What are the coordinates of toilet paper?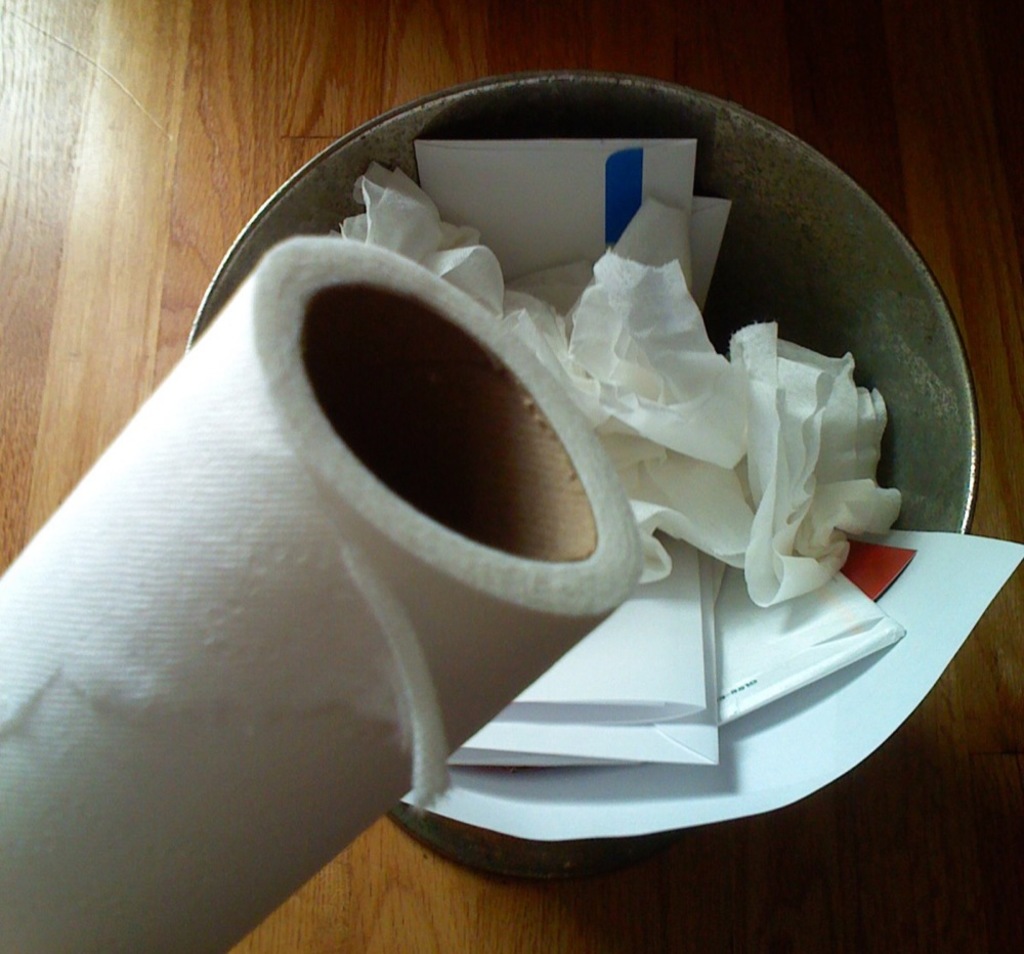
[left=0, top=227, right=642, bottom=953].
